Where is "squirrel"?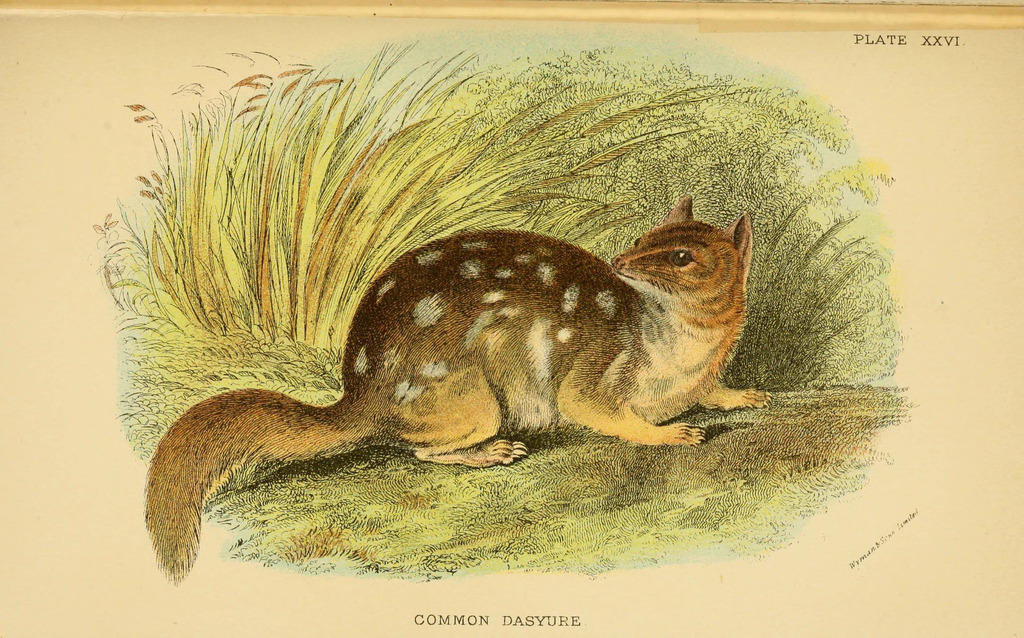
locate(145, 198, 776, 586).
